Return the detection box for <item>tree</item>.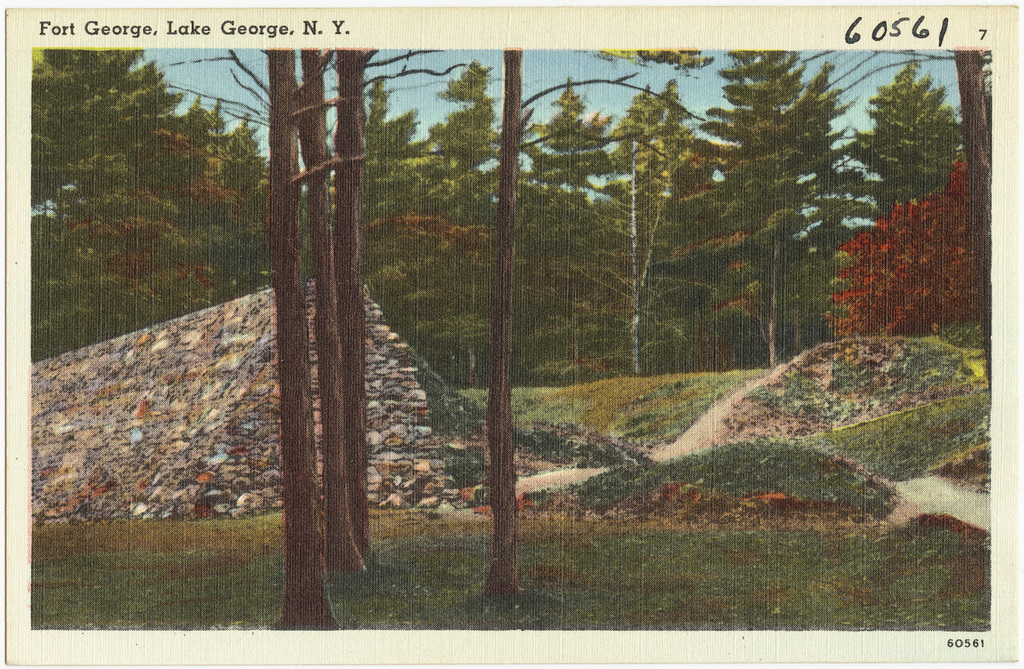
box=[825, 156, 972, 339].
